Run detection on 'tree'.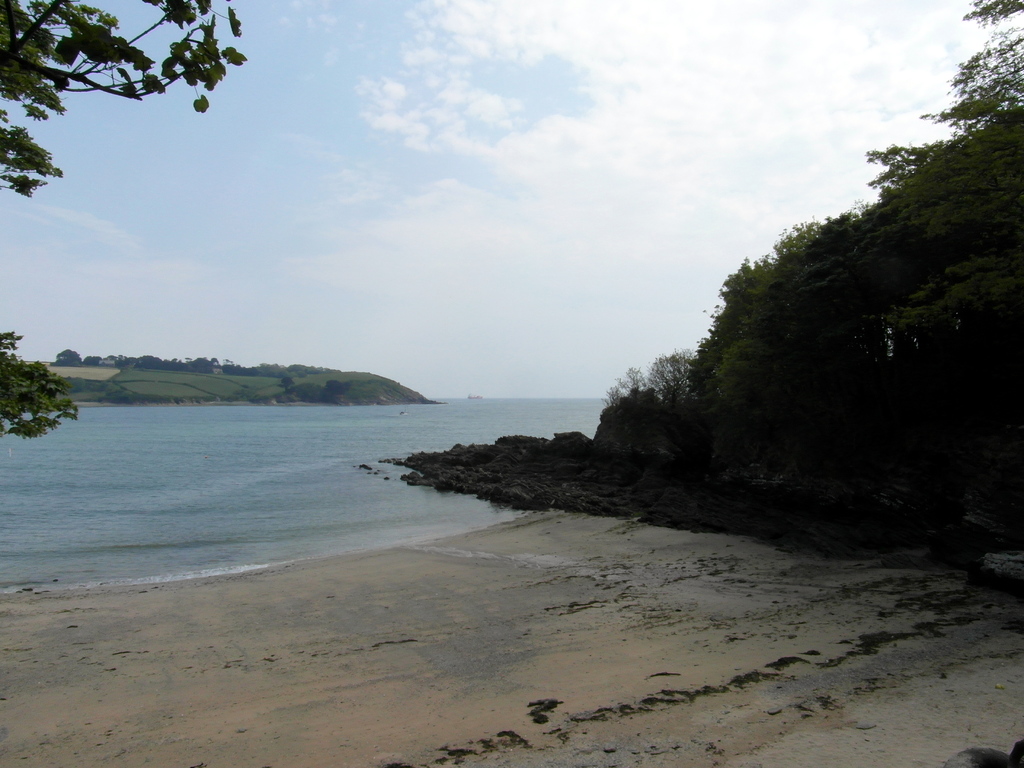
Result: BBox(0, 0, 250, 436).
